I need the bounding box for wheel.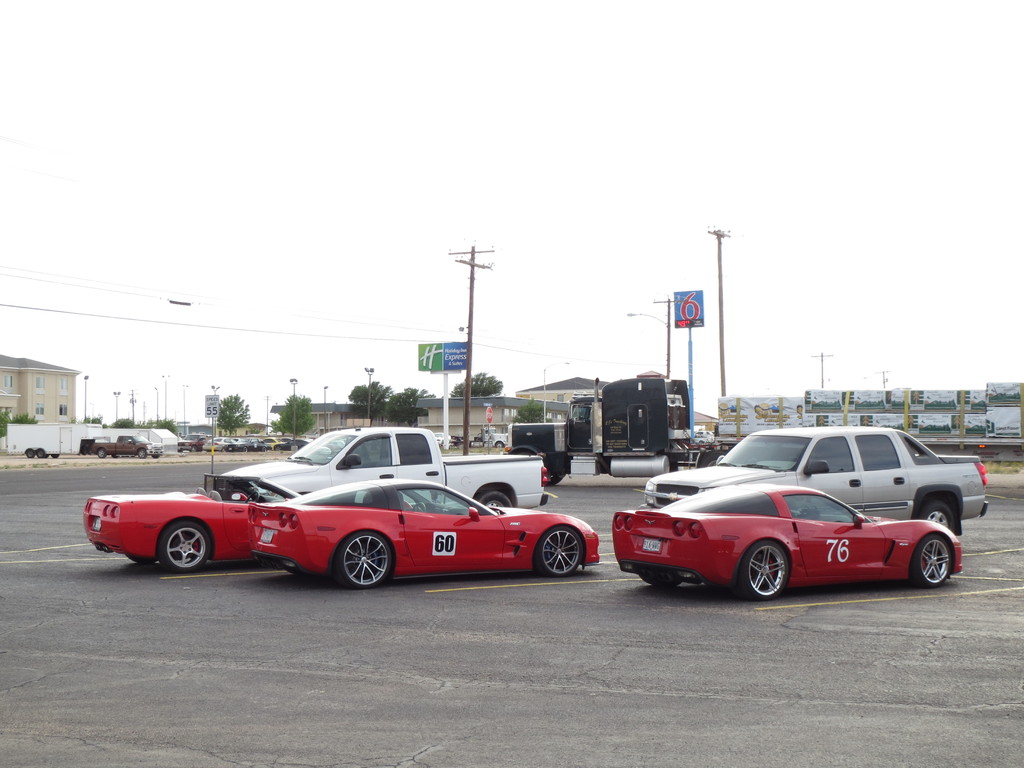
Here it is: Rect(25, 447, 33, 457).
